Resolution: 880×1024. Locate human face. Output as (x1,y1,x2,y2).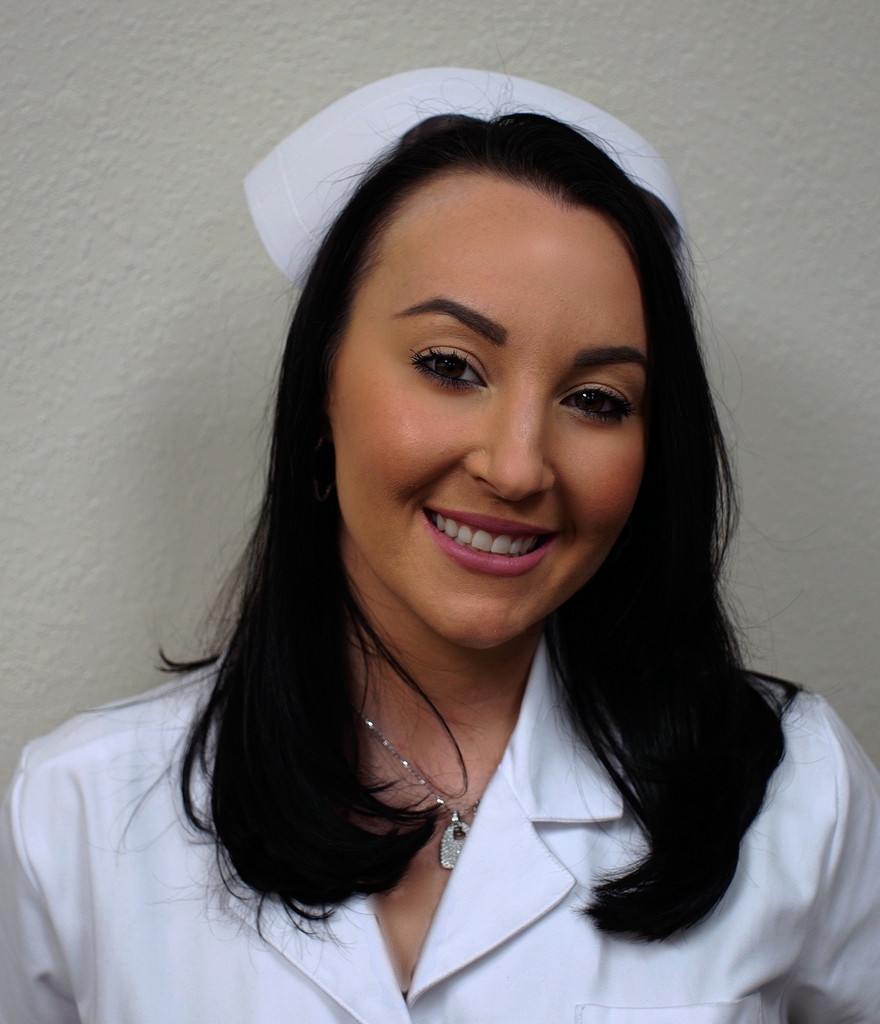
(323,167,654,648).
